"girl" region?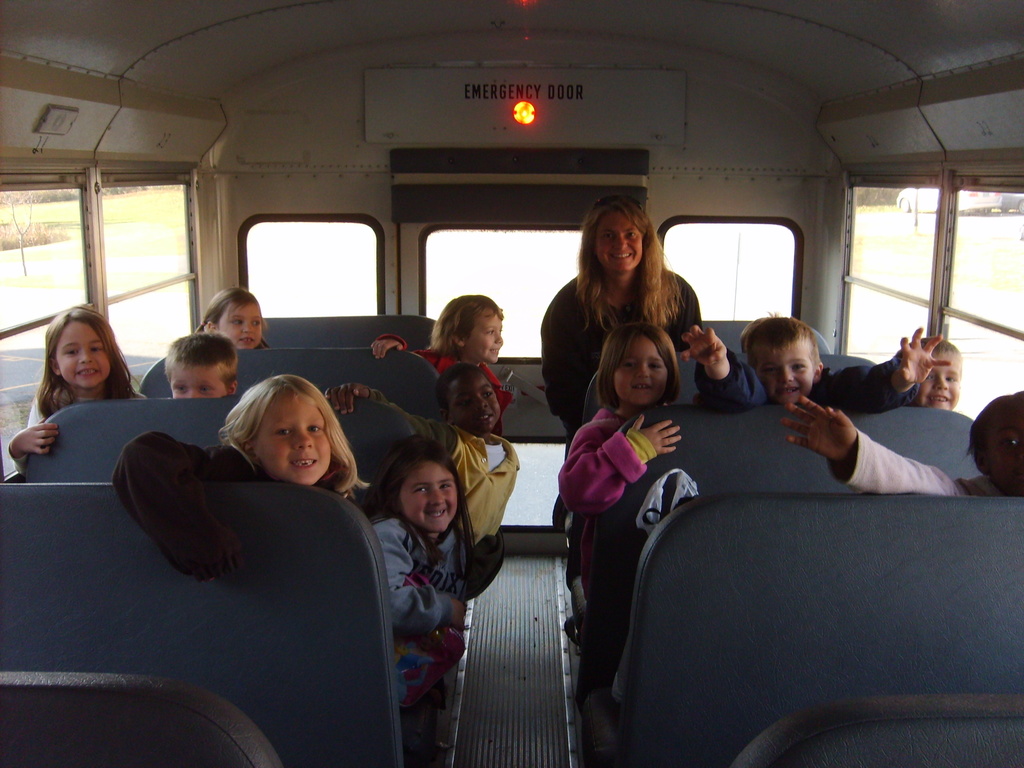
[left=358, top=440, right=492, bottom=730]
